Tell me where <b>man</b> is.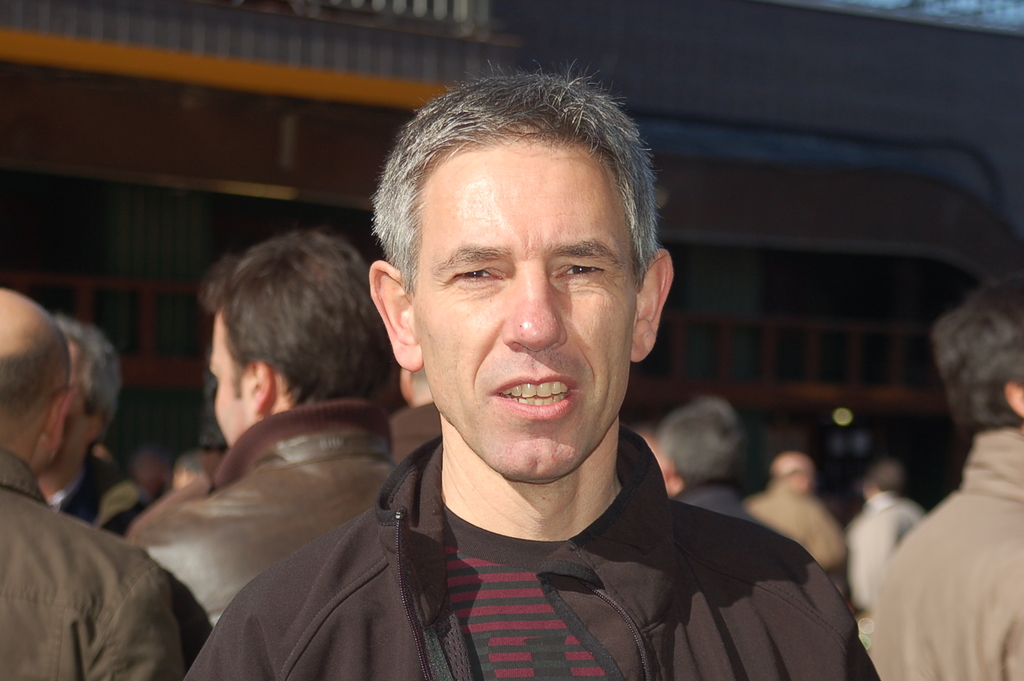
<b>man</b> is at bbox=(840, 447, 928, 645).
